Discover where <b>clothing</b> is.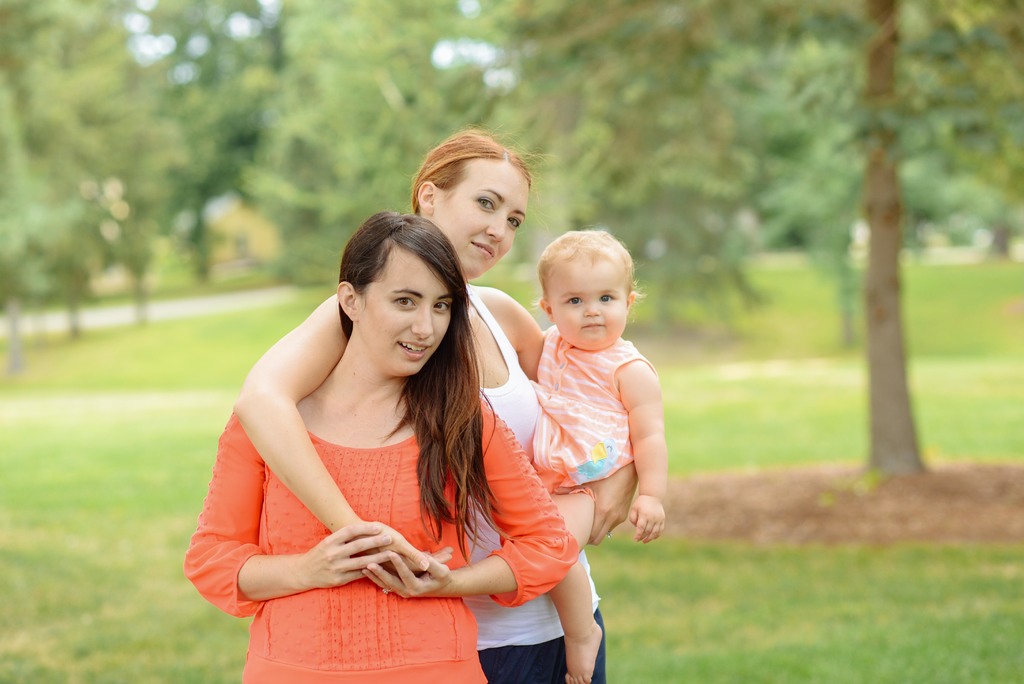
Discovered at Rect(454, 285, 610, 683).
